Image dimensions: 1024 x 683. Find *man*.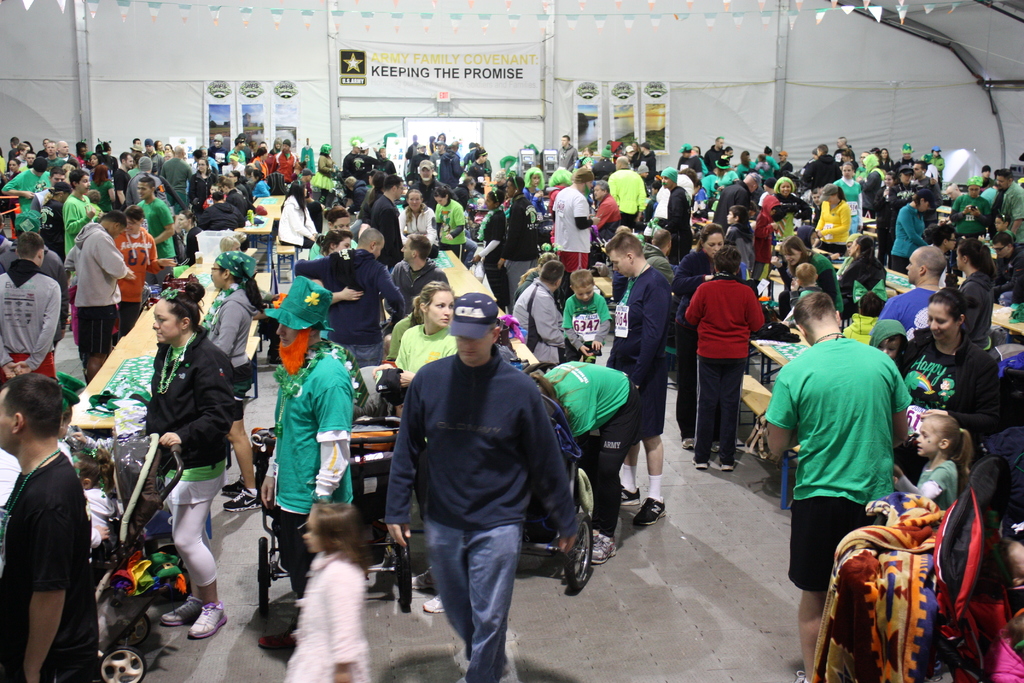
bbox=[271, 141, 298, 186].
